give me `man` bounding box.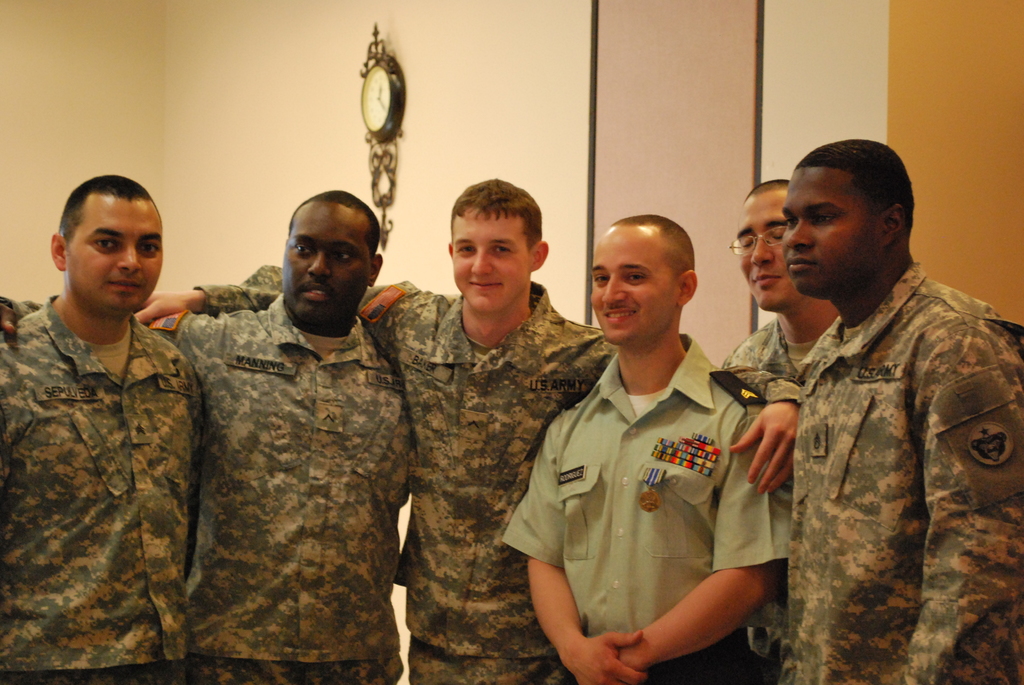
[0,185,414,684].
